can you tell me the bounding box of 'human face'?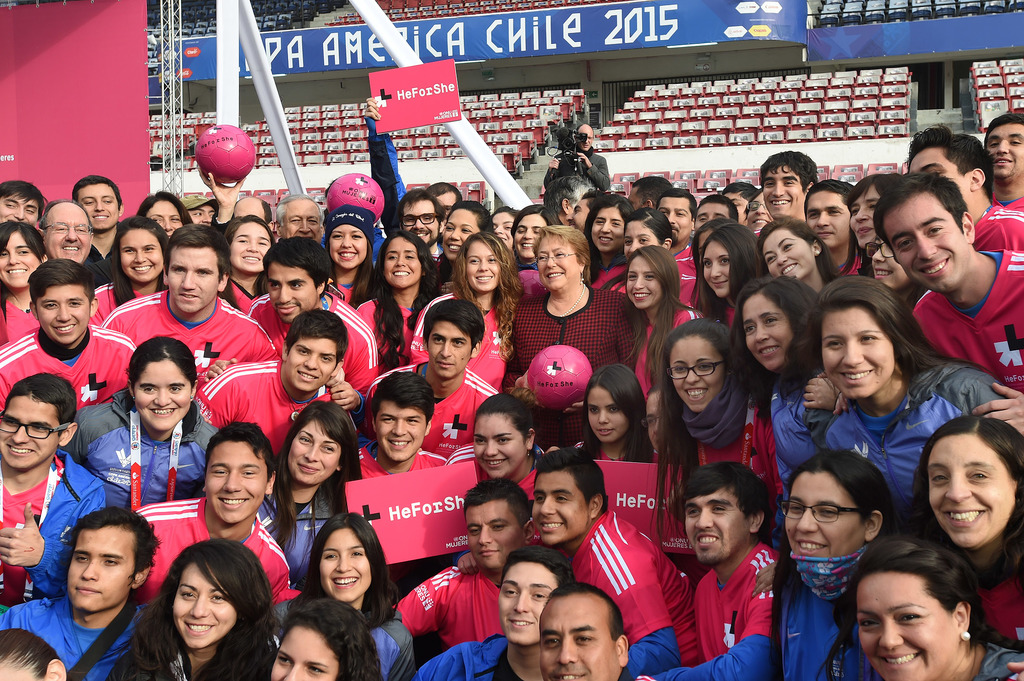
locate(514, 214, 548, 258).
